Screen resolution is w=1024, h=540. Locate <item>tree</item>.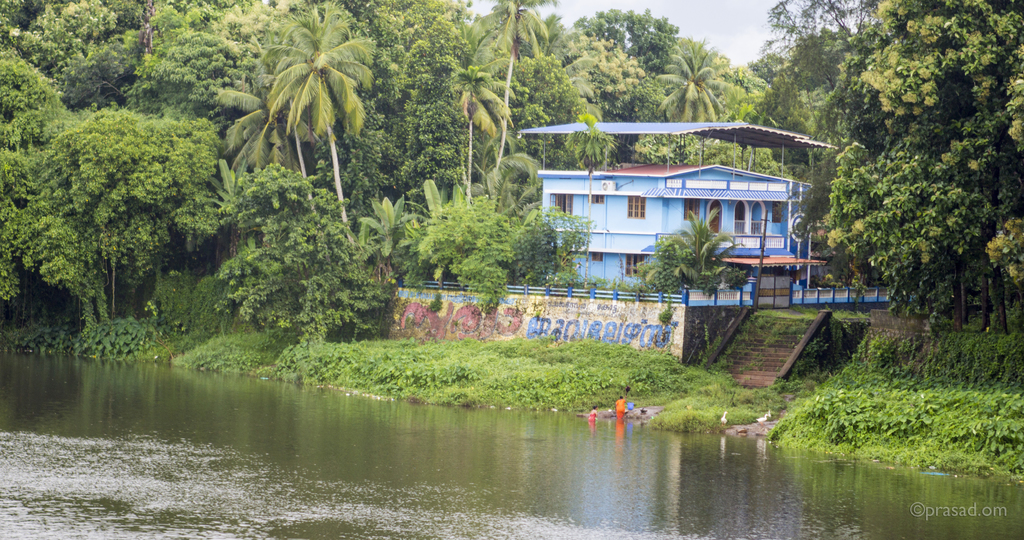
locate(817, 0, 1023, 334).
